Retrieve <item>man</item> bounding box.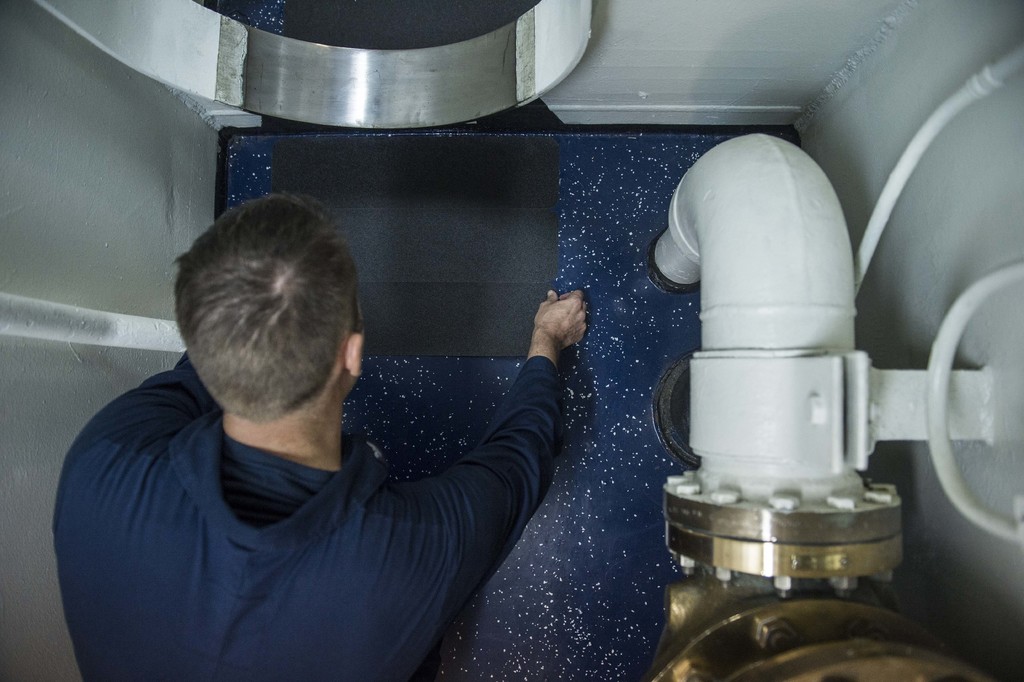
Bounding box: region(31, 179, 638, 663).
